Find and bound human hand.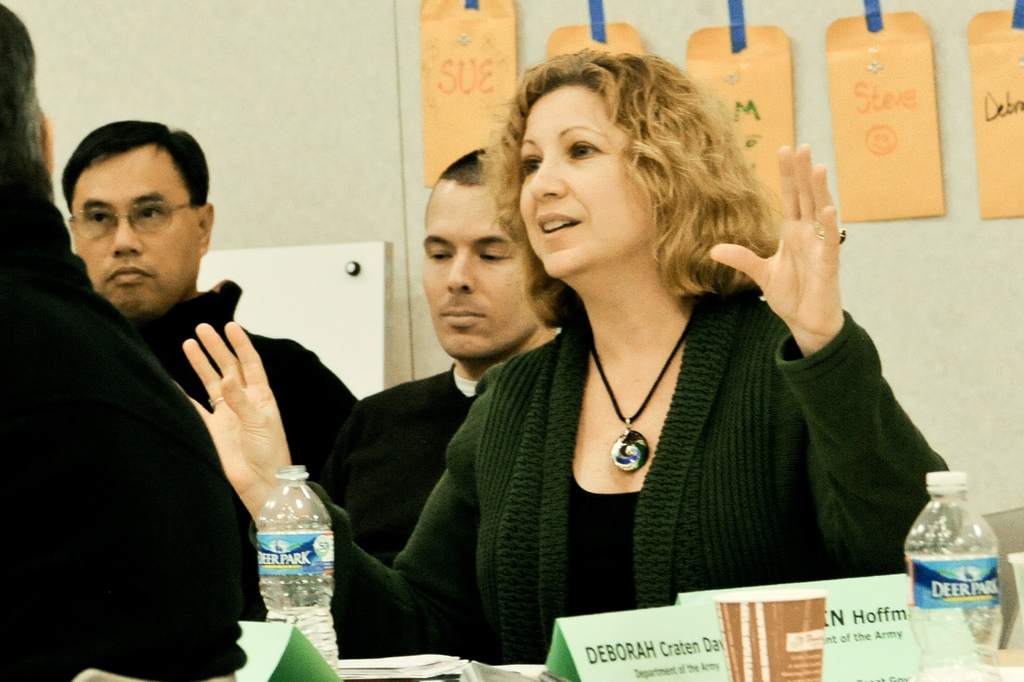
Bound: 707/138/847/340.
